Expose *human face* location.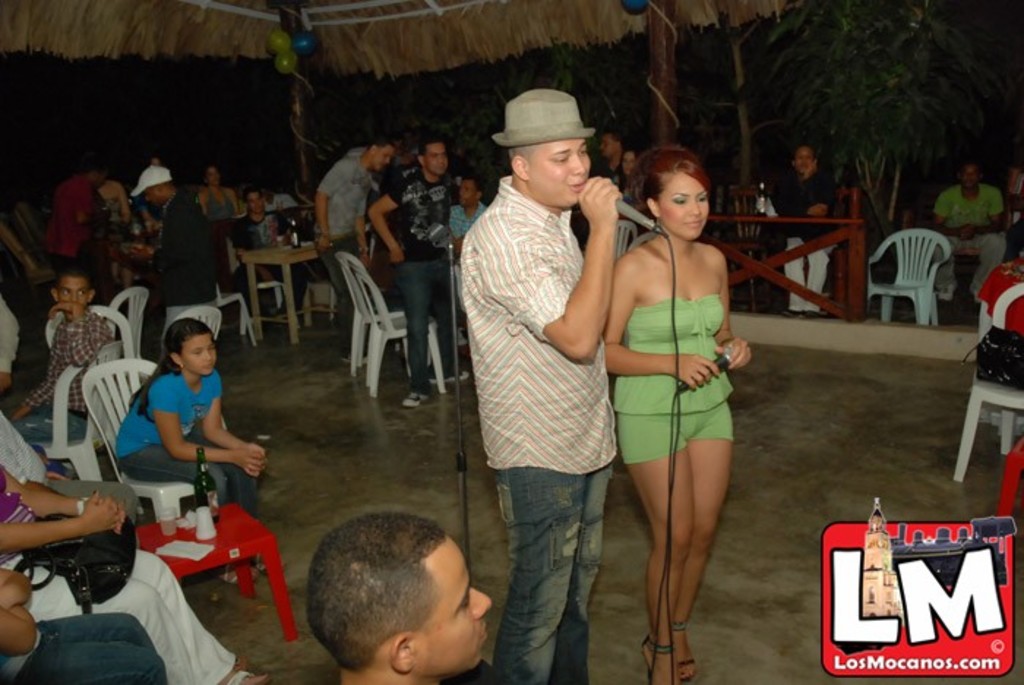
Exposed at left=57, top=275, right=91, bottom=304.
